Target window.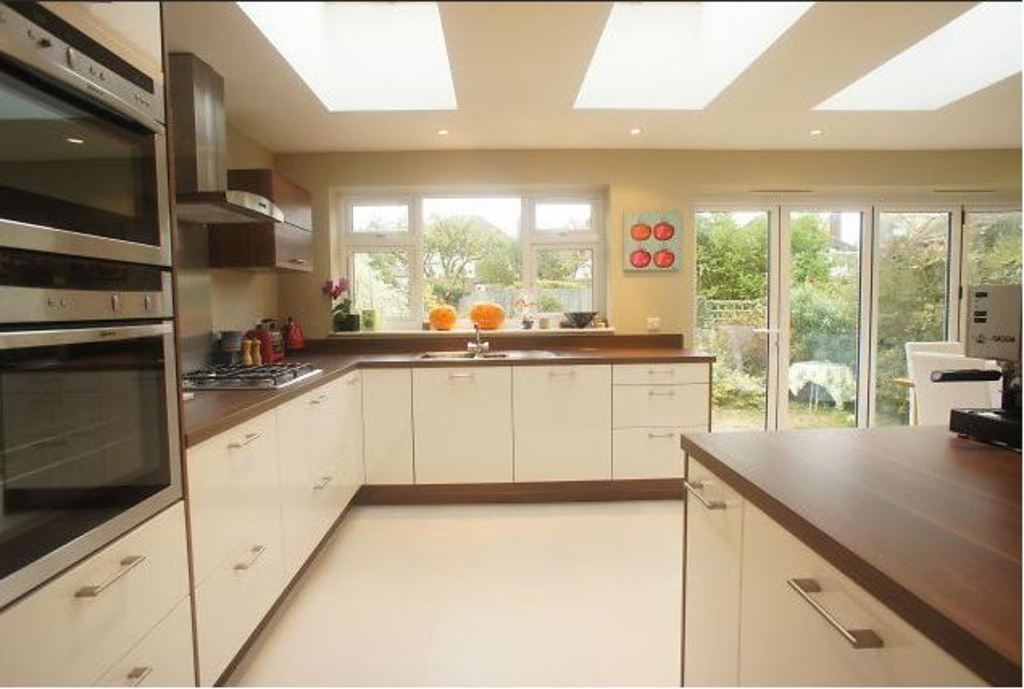
Target region: bbox(660, 173, 950, 431).
